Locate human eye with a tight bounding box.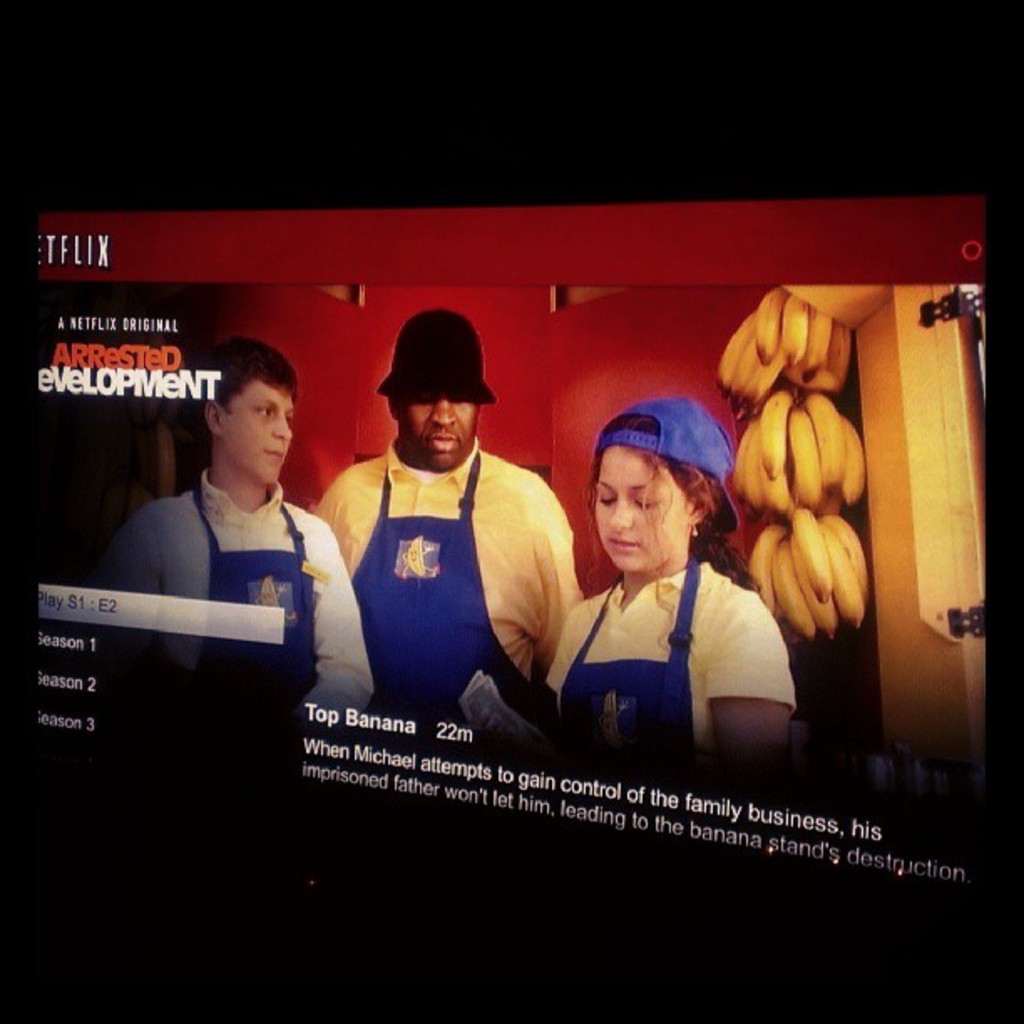
detection(284, 415, 300, 428).
